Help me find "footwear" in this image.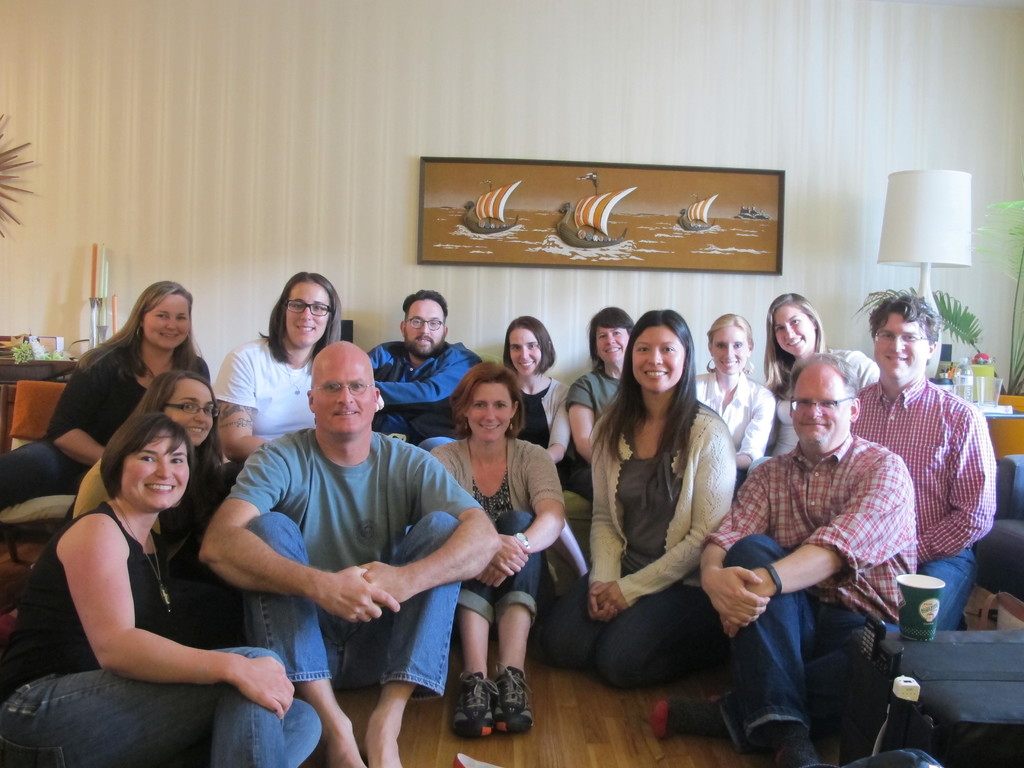
Found it: <box>650,692,721,740</box>.
